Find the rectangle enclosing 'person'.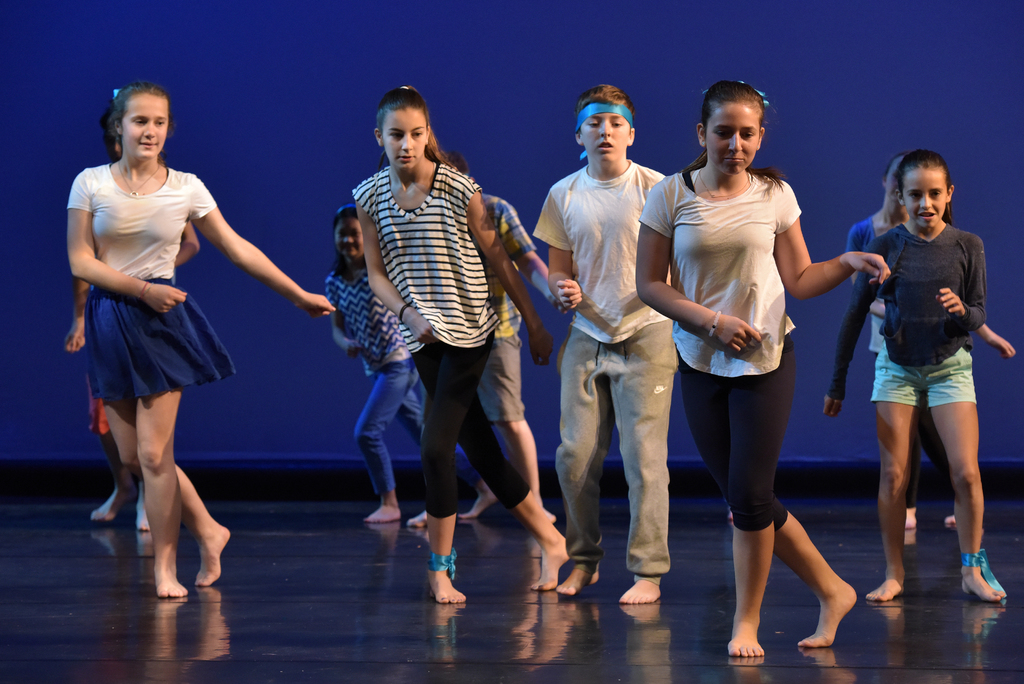
detection(849, 156, 1021, 535).
